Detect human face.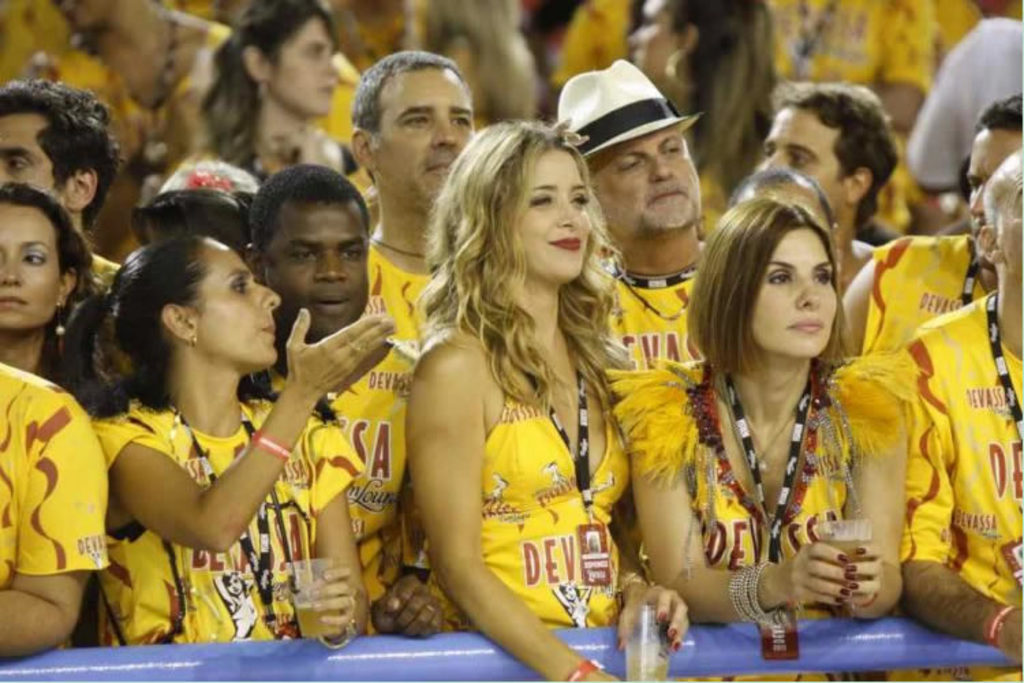
Detected at bbox(199, 249, 285, 365).
